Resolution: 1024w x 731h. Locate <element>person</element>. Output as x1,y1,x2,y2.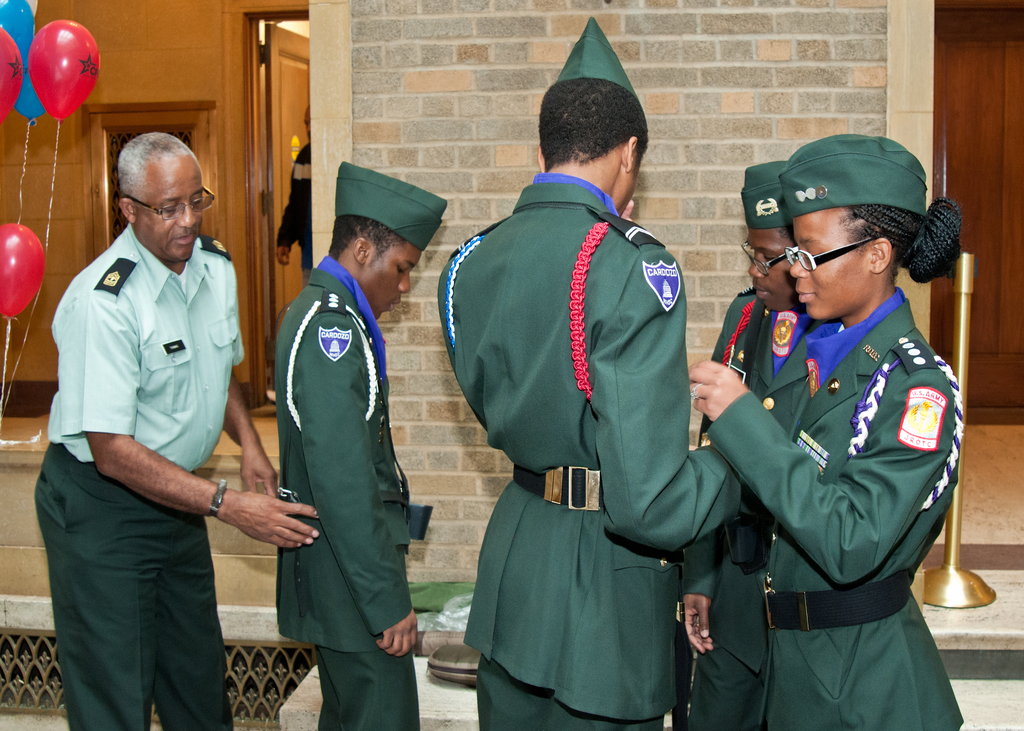
273,163,451,730.
